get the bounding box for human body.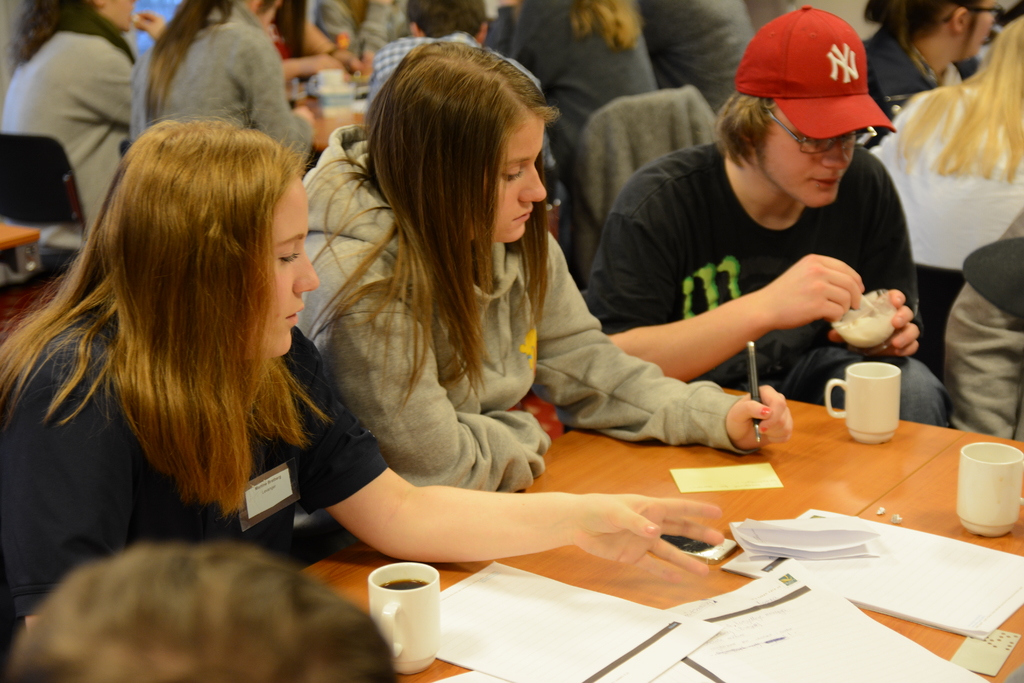
rect(863, 22, 965, 157).
